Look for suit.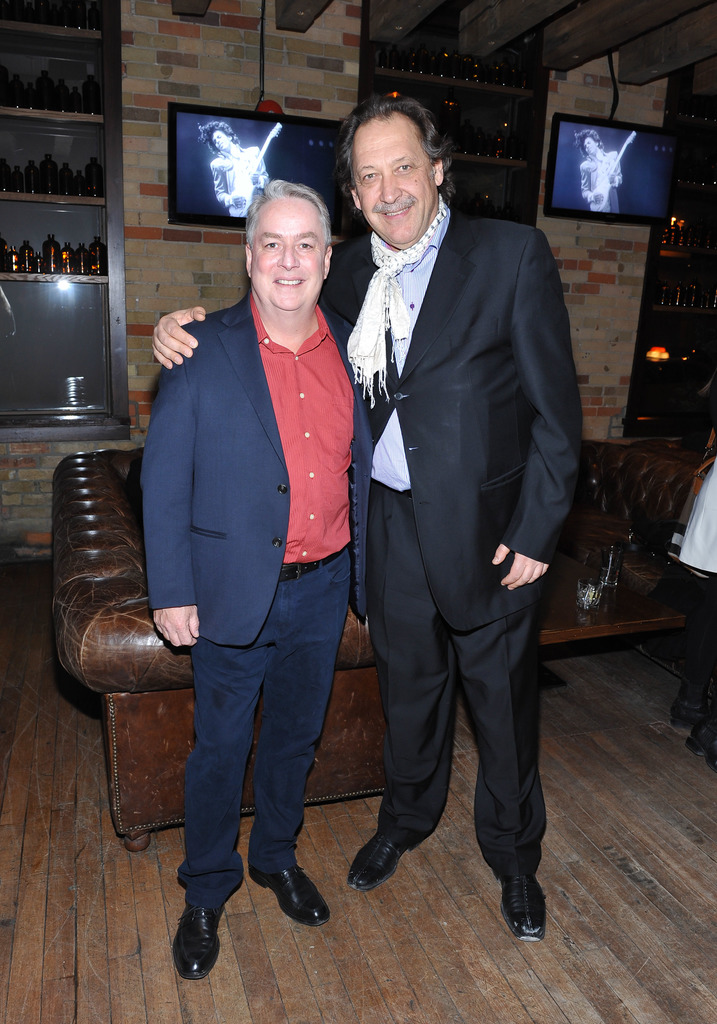
Found: <region>335, 93, 577, 955</region>.
